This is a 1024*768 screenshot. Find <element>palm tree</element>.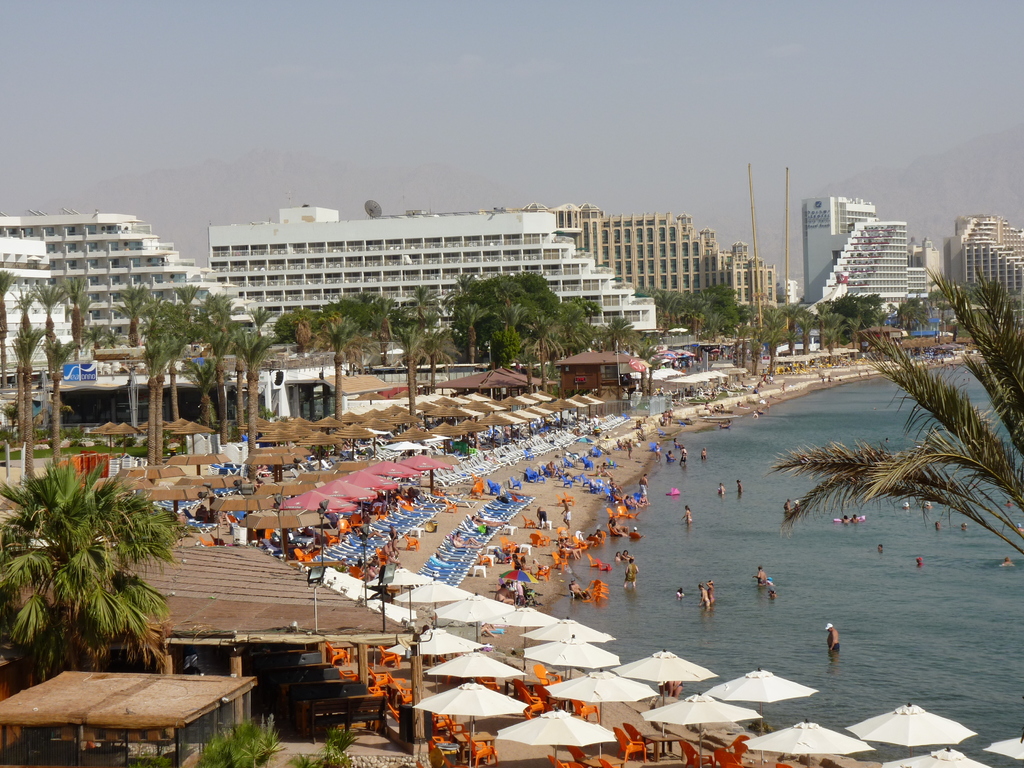
Bounding box: left=769, top=268, right=1023, bottom=561.
